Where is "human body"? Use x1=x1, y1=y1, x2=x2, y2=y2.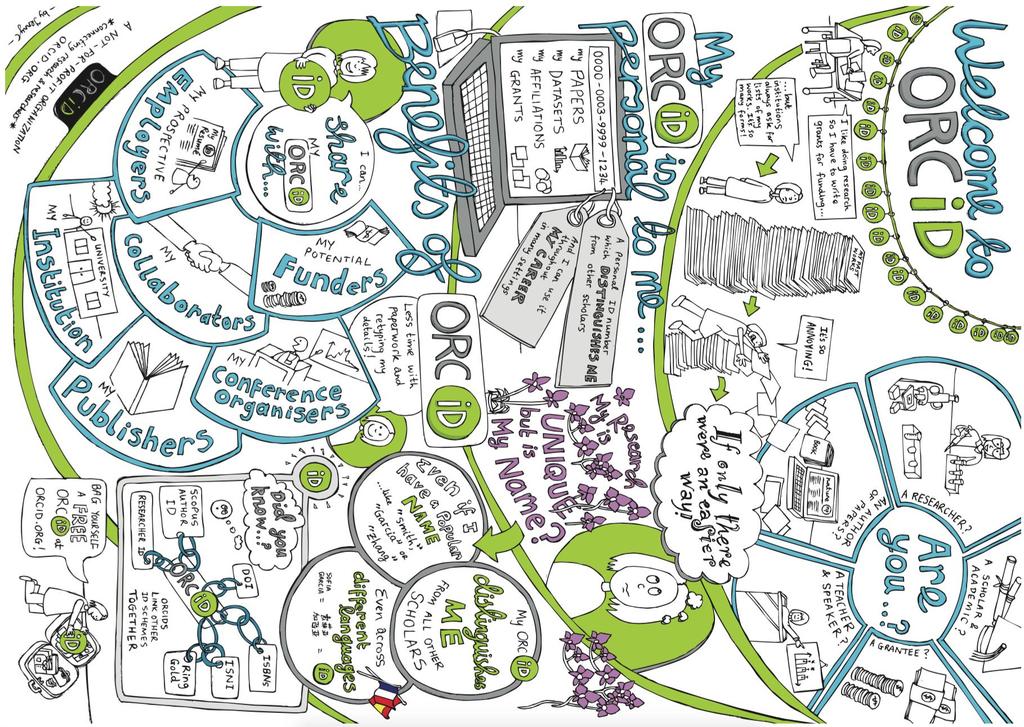
x1=696, y1=177, x2=801, y2=205.
